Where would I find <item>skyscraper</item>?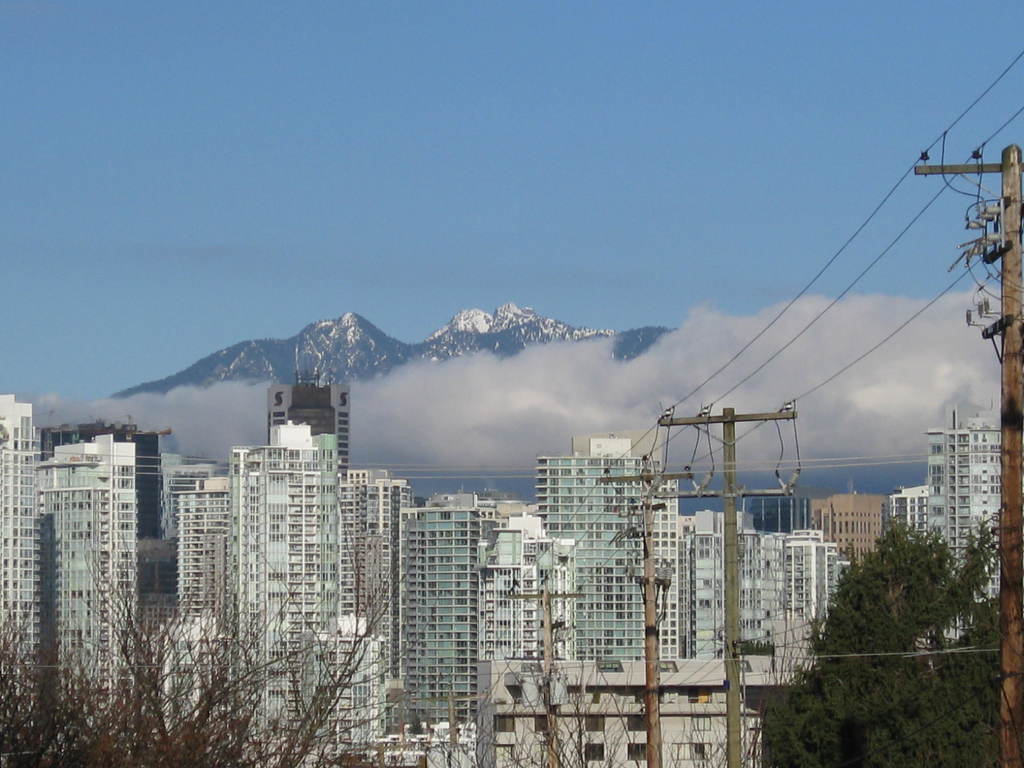
At (left=51, top=435, right=129, bottom=717).
